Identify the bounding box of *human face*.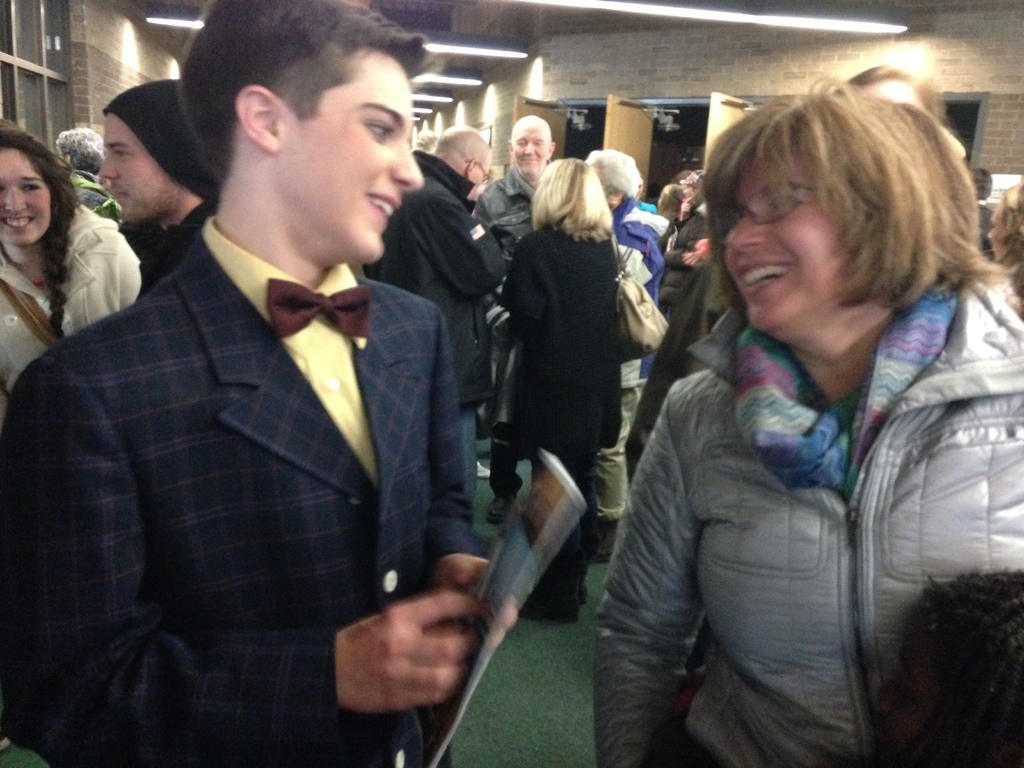
470:152:492:195.
